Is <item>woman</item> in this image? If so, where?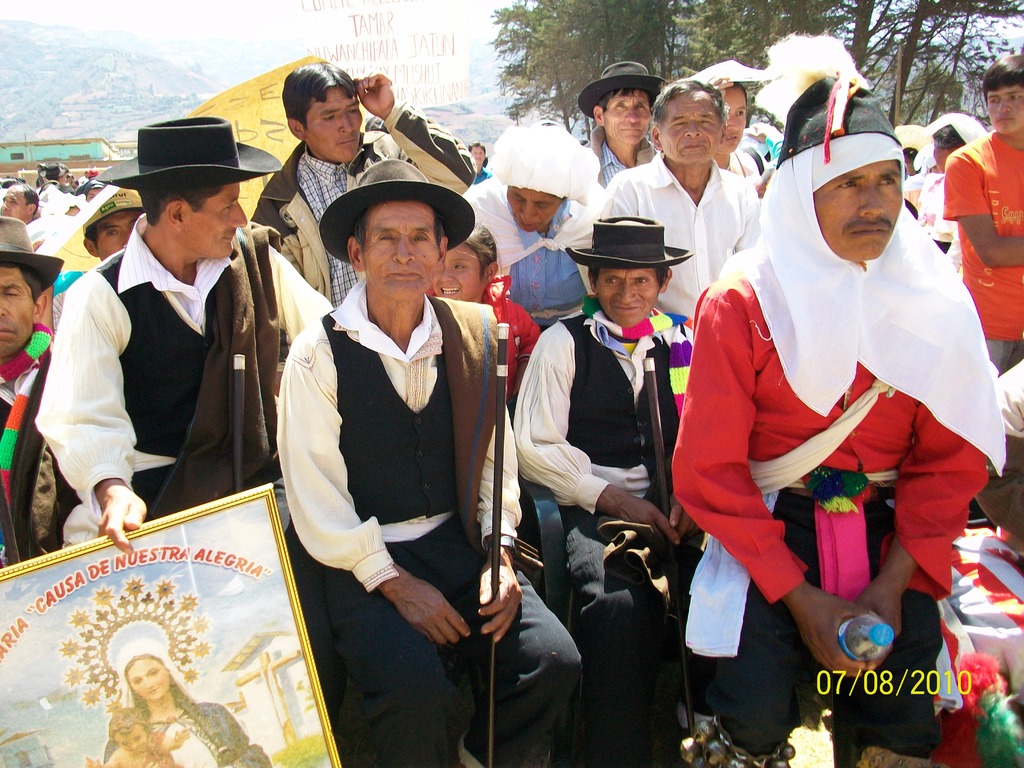
Yes, at locate(436, 226, 547, 385).
